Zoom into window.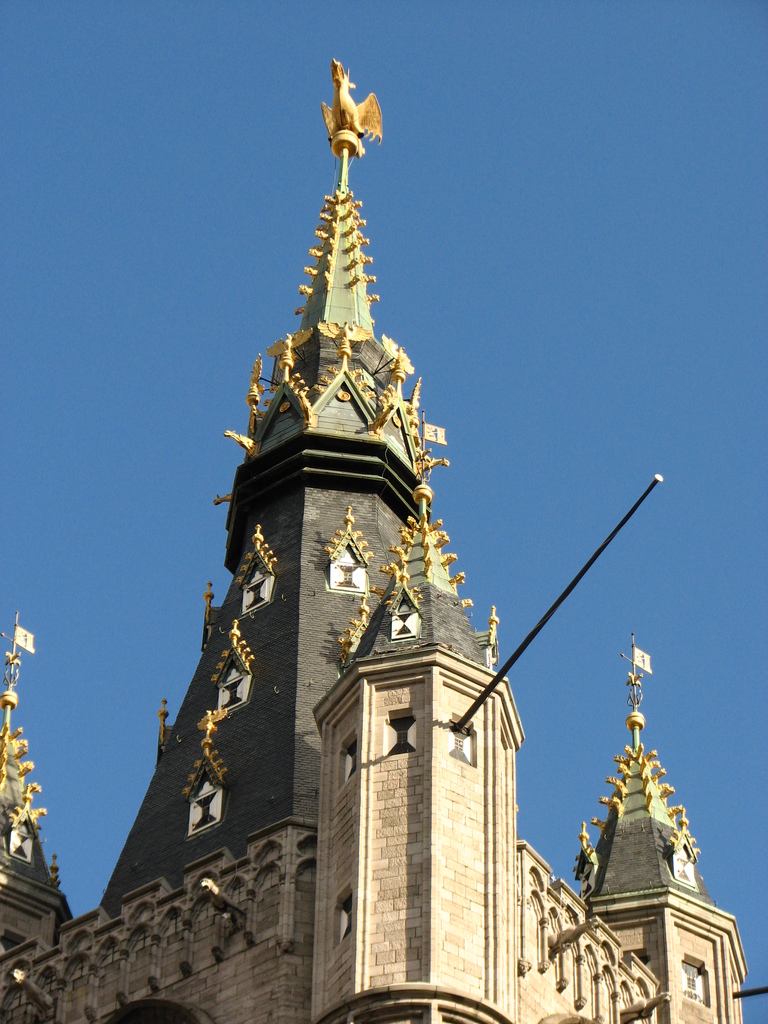
Zoom target: (342,736,360,785).
